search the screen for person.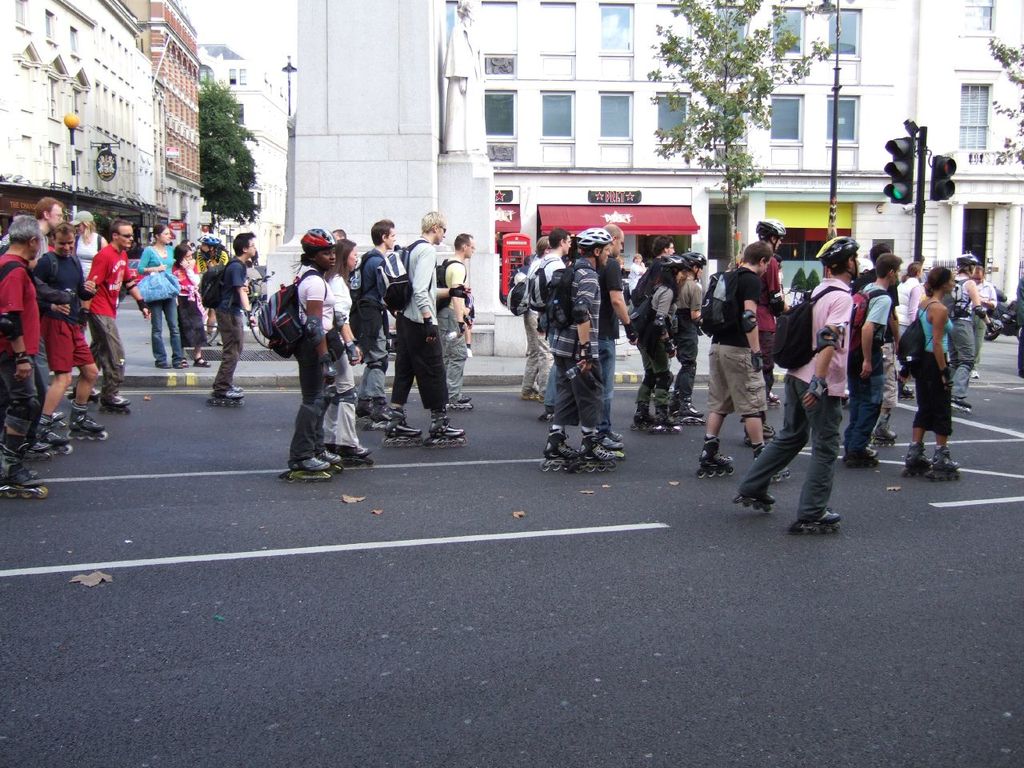
Found at detection(668, 249, 706, 415).
